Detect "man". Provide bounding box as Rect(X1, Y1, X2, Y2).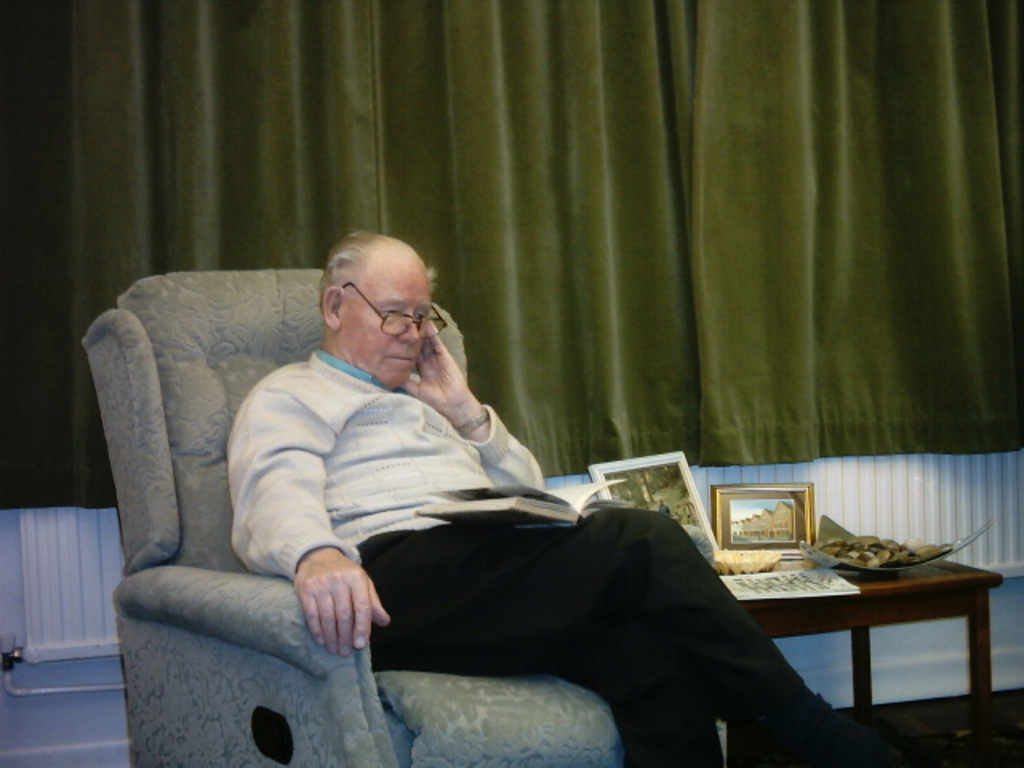
Rect(230, 226, 914, 762).
